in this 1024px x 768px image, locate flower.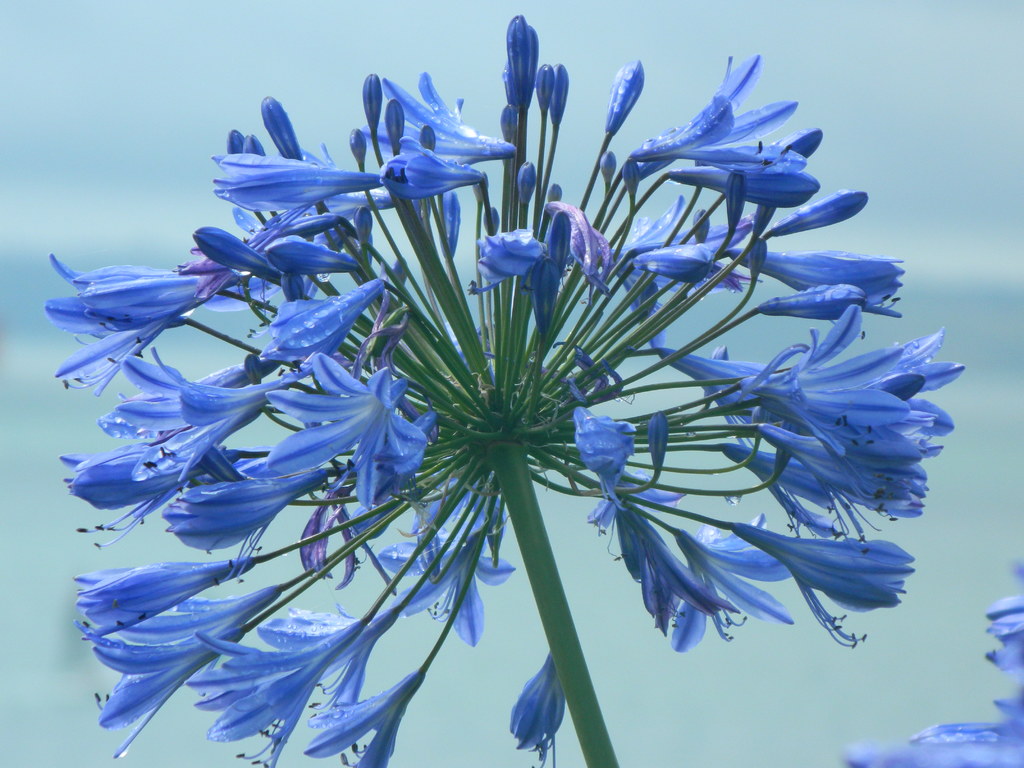
Bounding box: (left=849, top=561, right=1023, bottom=763).
